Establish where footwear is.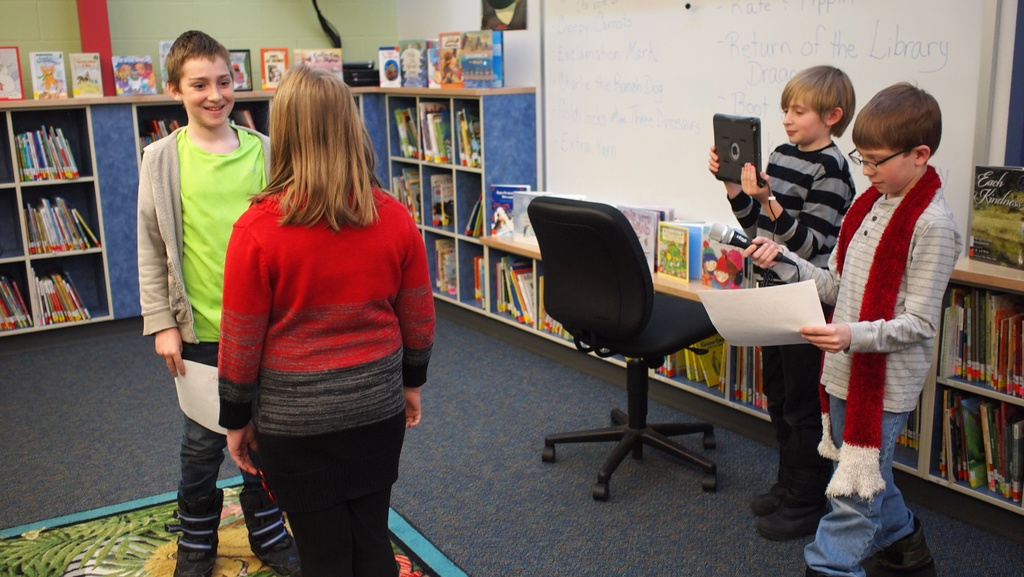
Established at x1=861 y1=518 x2=938 y2=576.
